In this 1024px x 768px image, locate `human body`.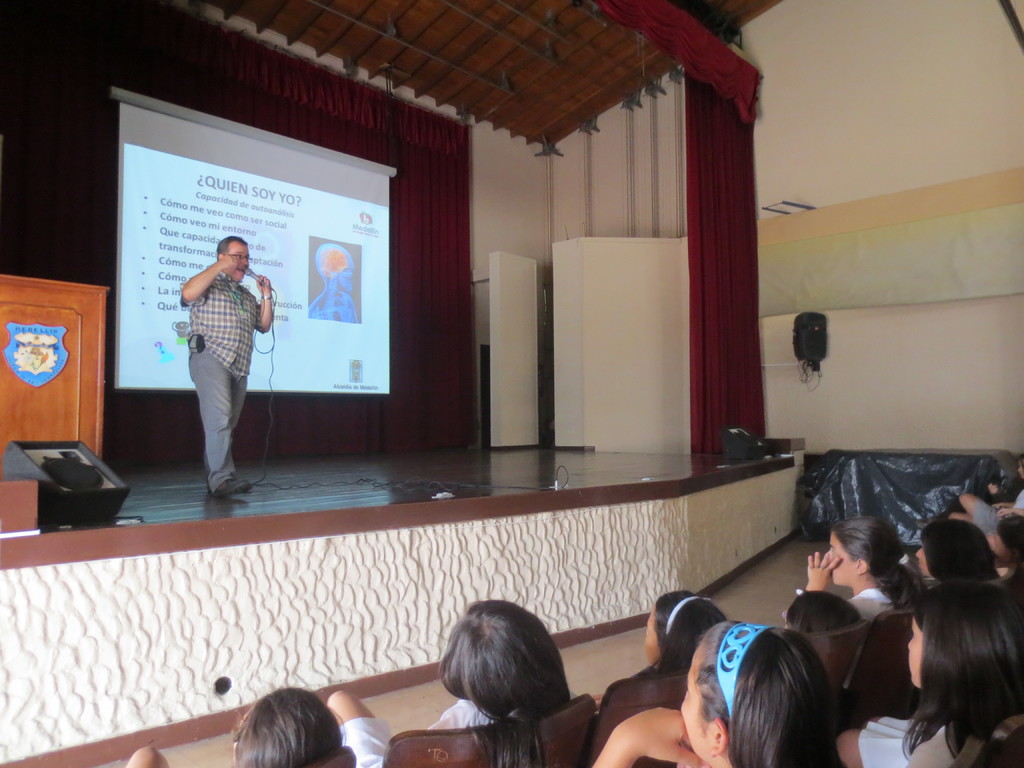
Bounding box: x1=949, y1=484, x2=1023, y2=527.
